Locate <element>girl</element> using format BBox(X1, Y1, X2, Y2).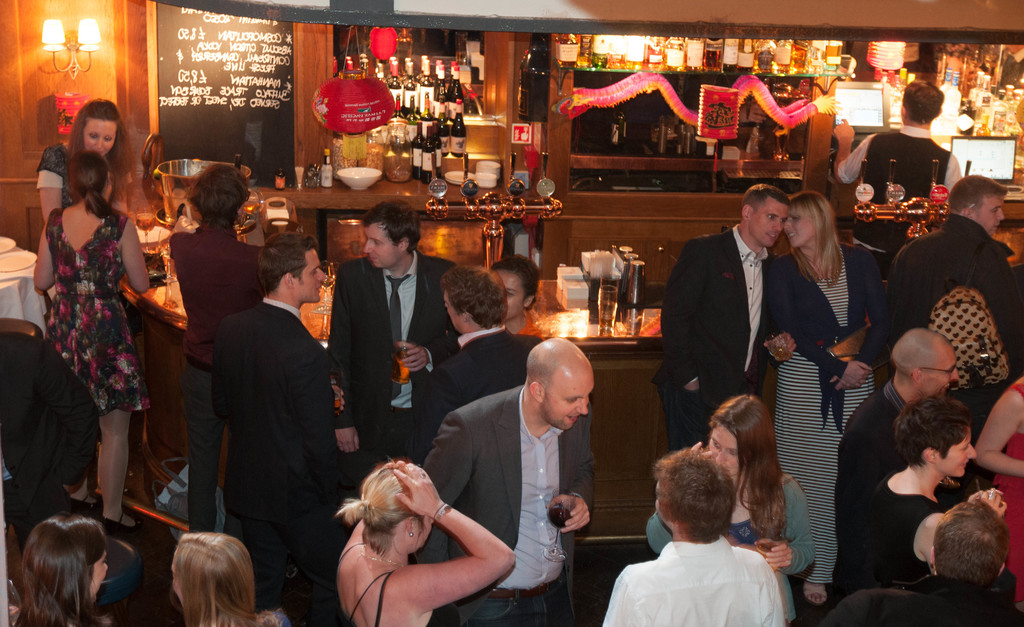
BBox(774, 192, 889, 605).
